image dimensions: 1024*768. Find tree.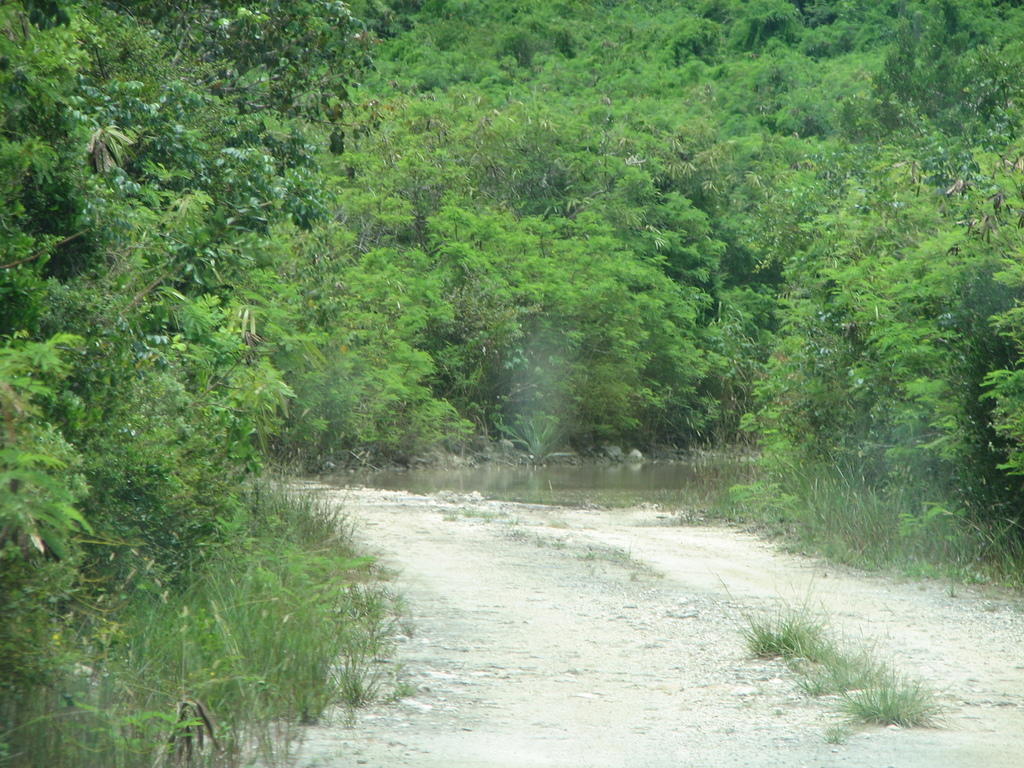
bbox=[0, 0, 340, 586].
